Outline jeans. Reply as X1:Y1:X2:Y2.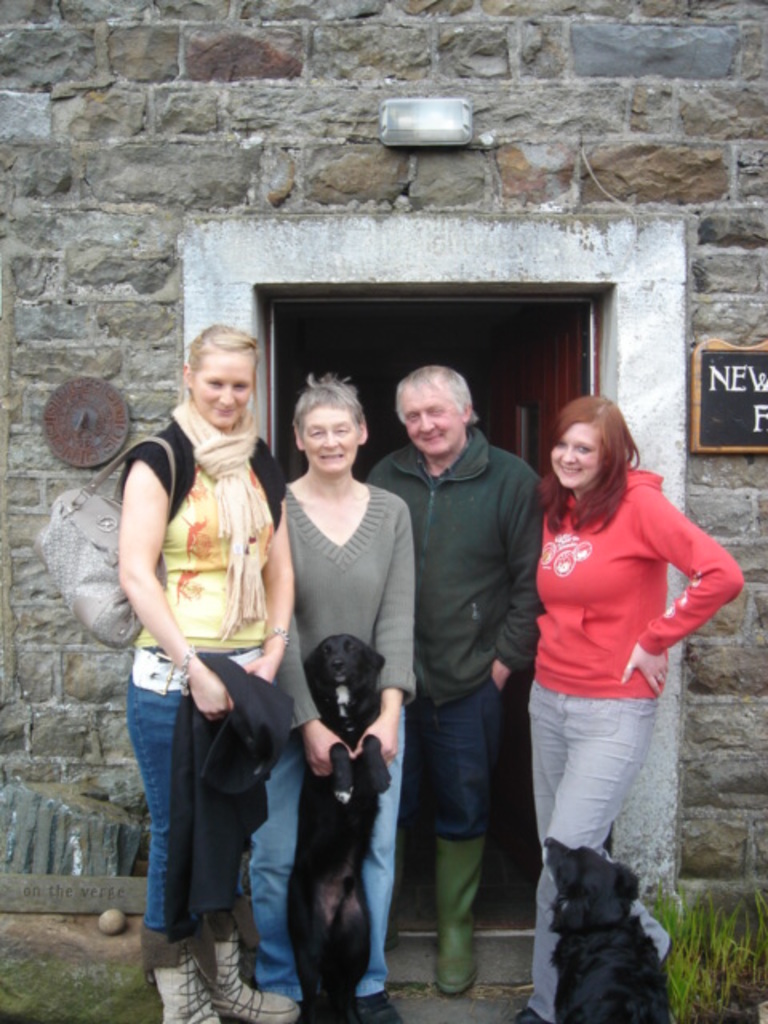
405:680:530:840.
